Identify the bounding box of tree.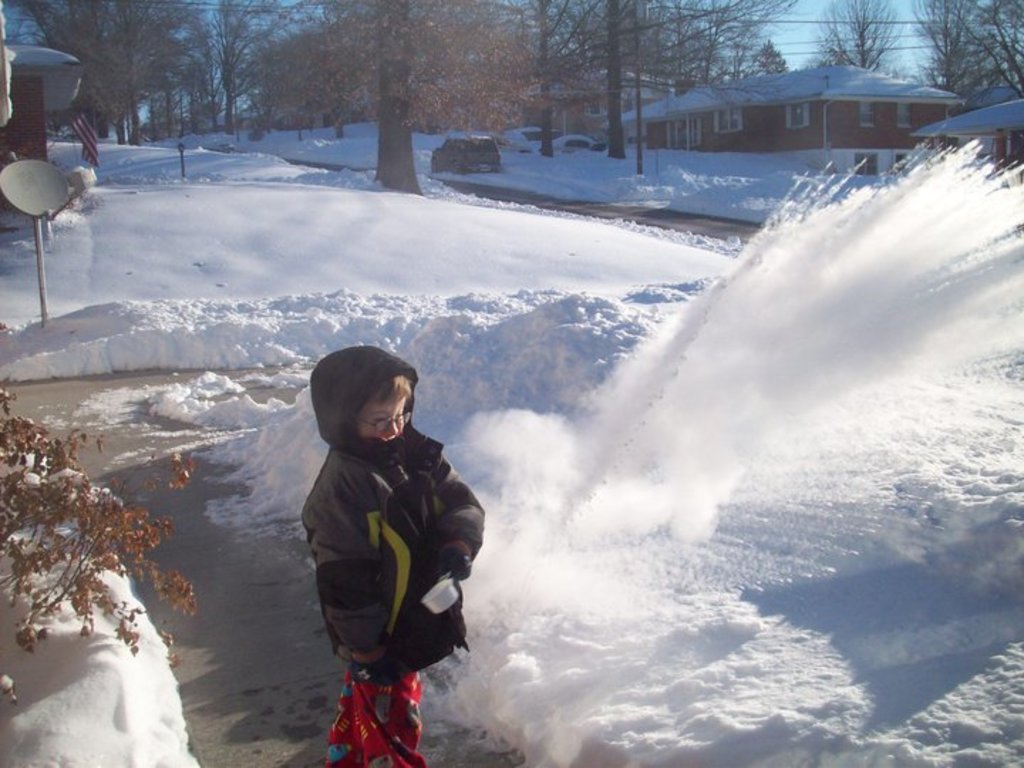
l=269, t=0, r=532, b=206.
